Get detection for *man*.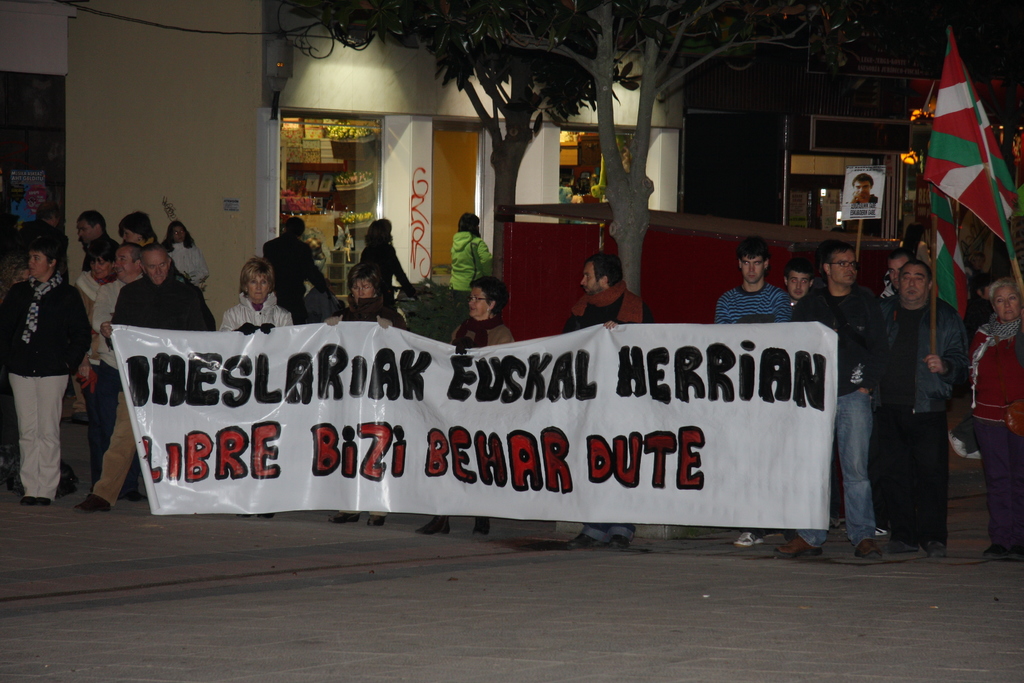
Detection: [69, 243, 216, 513].
